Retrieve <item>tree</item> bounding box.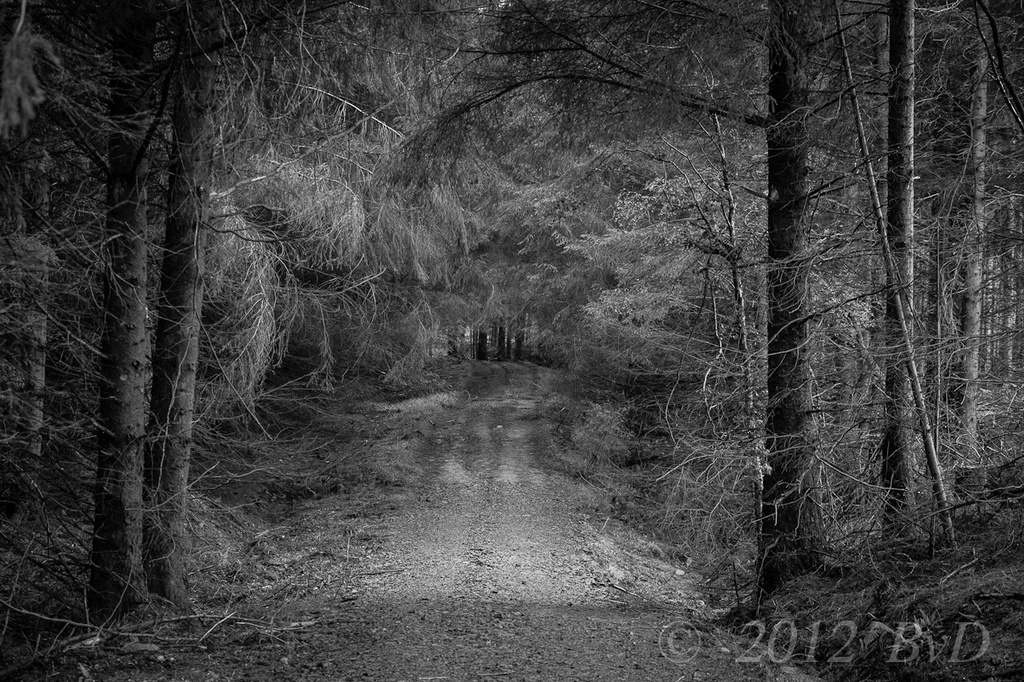
Bounding box: [x1=409, y1=0, x2=1023, y2=679].
